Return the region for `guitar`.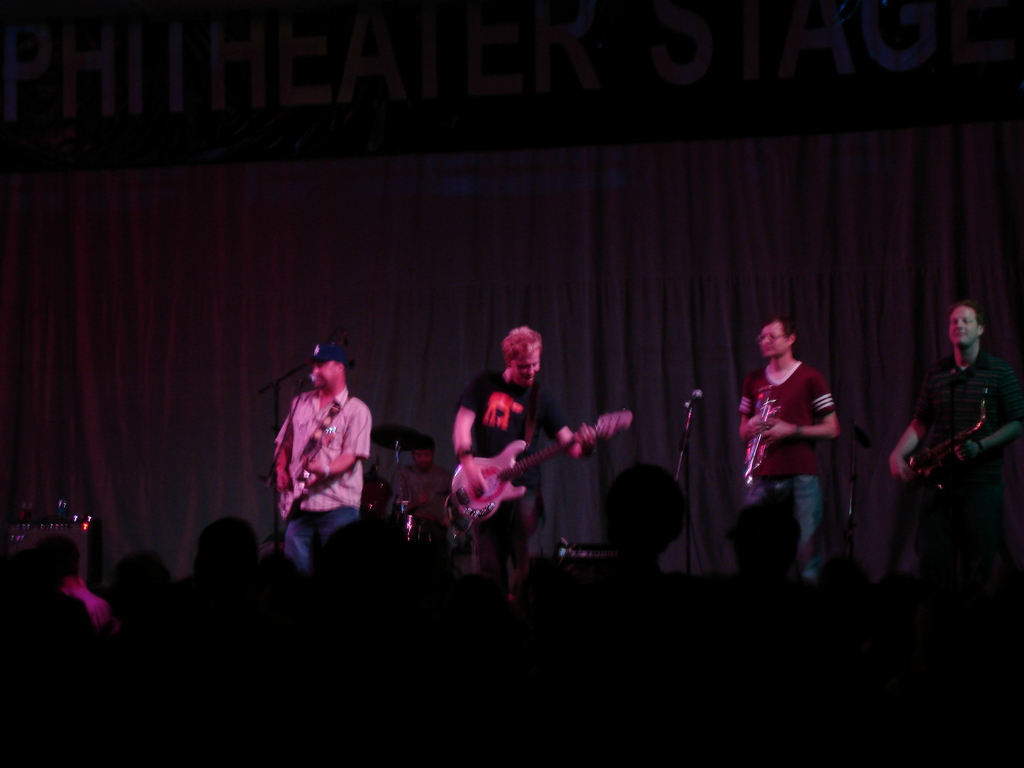
920/409/1023/491.
